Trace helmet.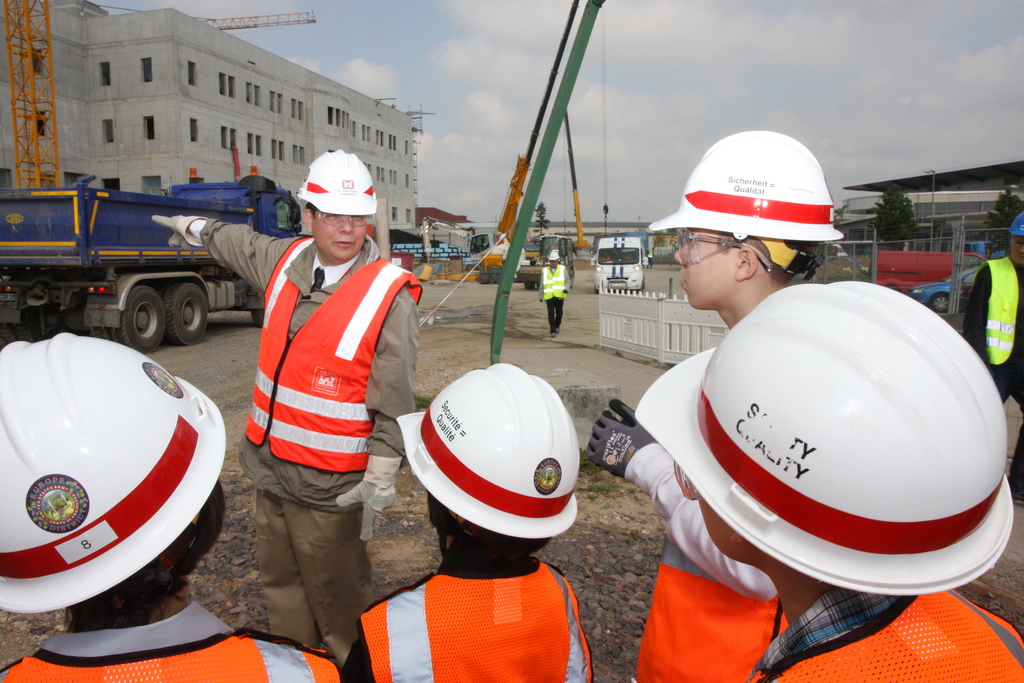
Traced to <region>297, 151, 378, 217</region>.
